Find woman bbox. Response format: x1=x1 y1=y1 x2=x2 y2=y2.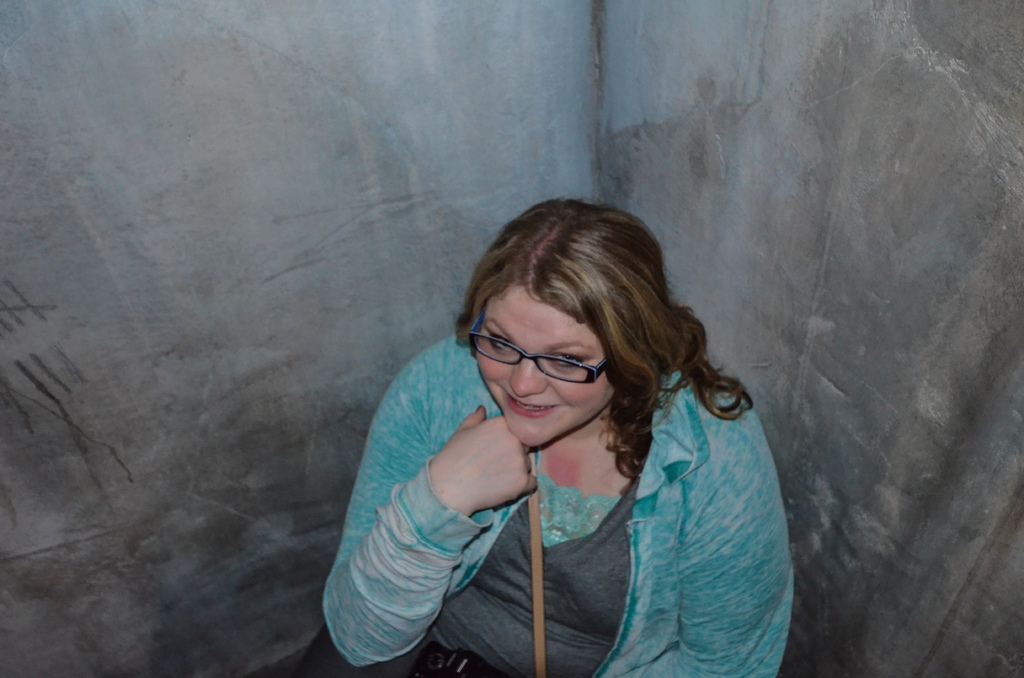
x1=314 y1=174 x2=794 y2=675.
